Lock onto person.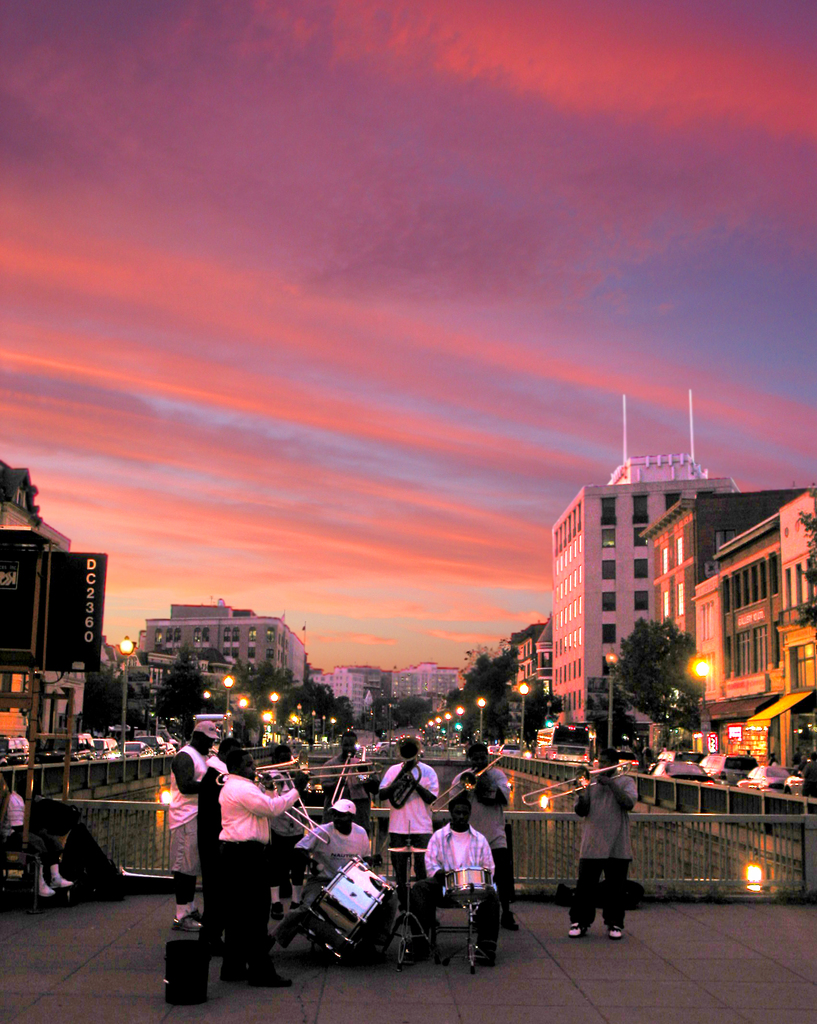
Locked: (left=166, top=709, right=223, bottom=933).
